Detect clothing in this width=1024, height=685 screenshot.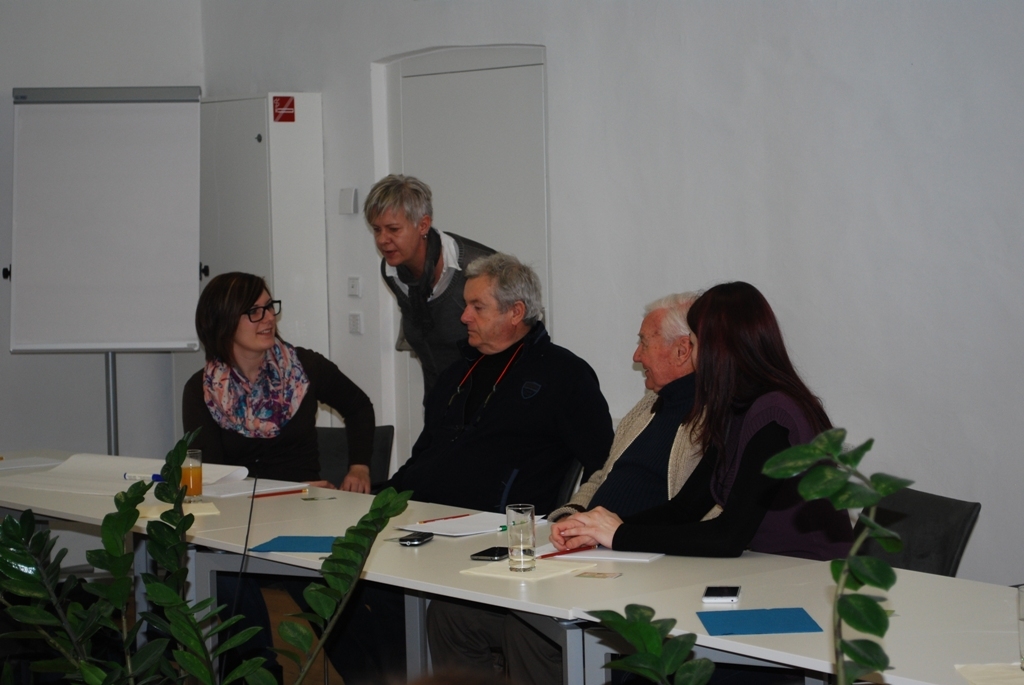
Detection: (368, 239, 618, 540).
